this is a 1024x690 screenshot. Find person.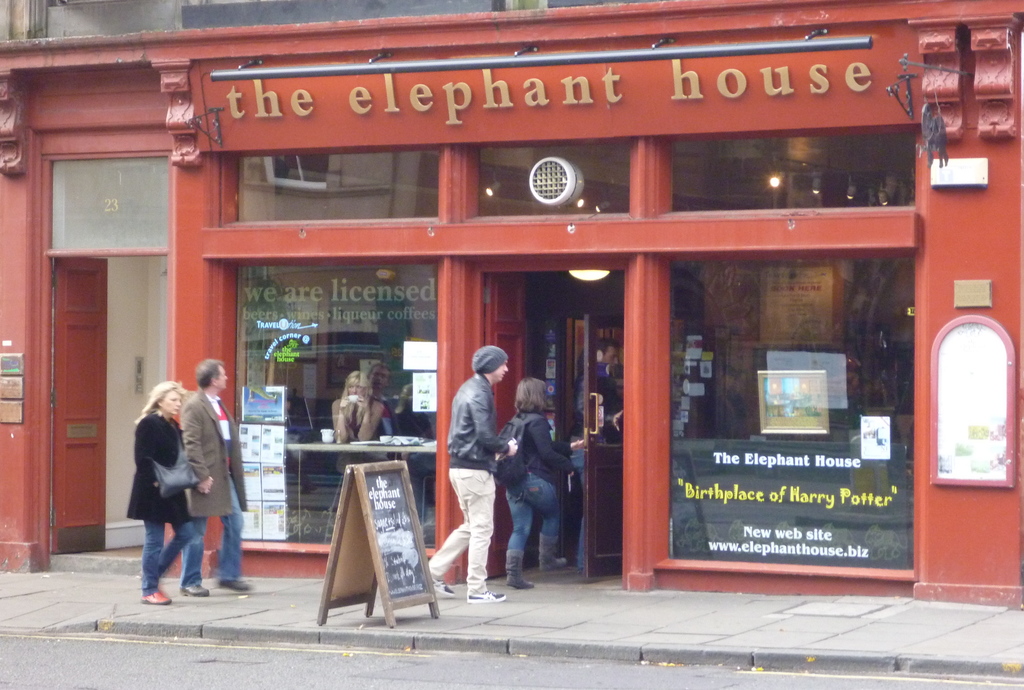
Bounding box: {"x1": 332, "y1": 366, "x2": 387, "y2": 473}.
